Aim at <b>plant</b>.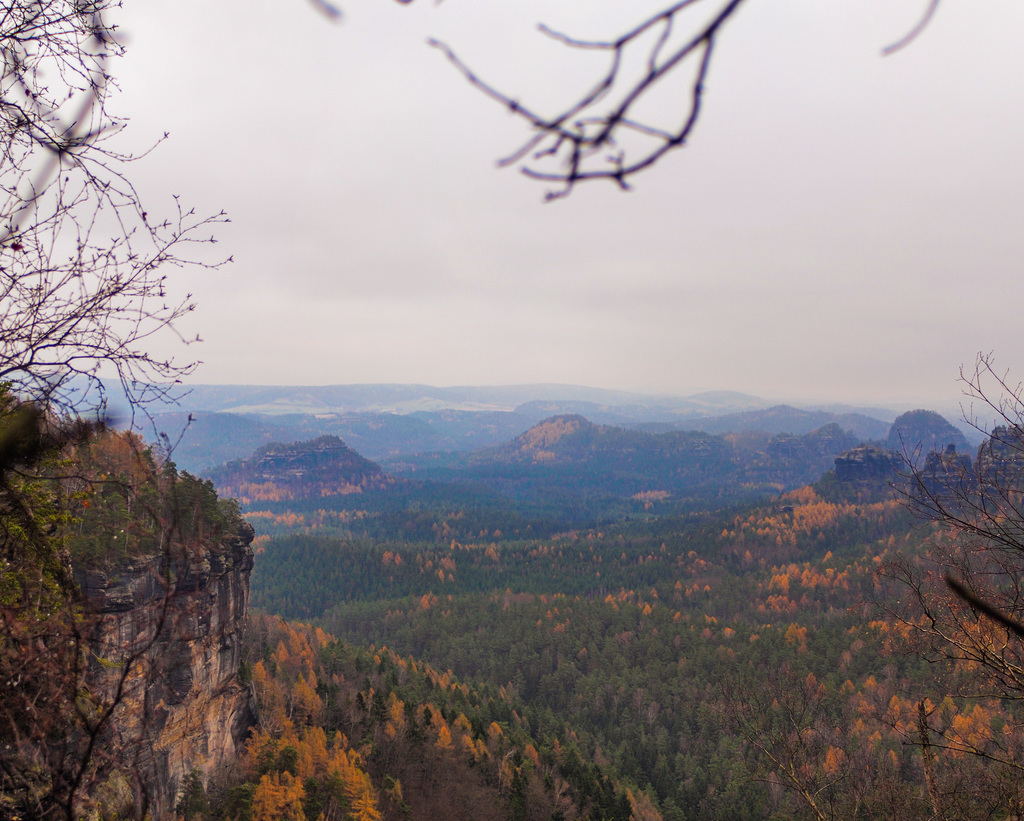
Aimed at left=104, top=573, right=128, bottom=588.
